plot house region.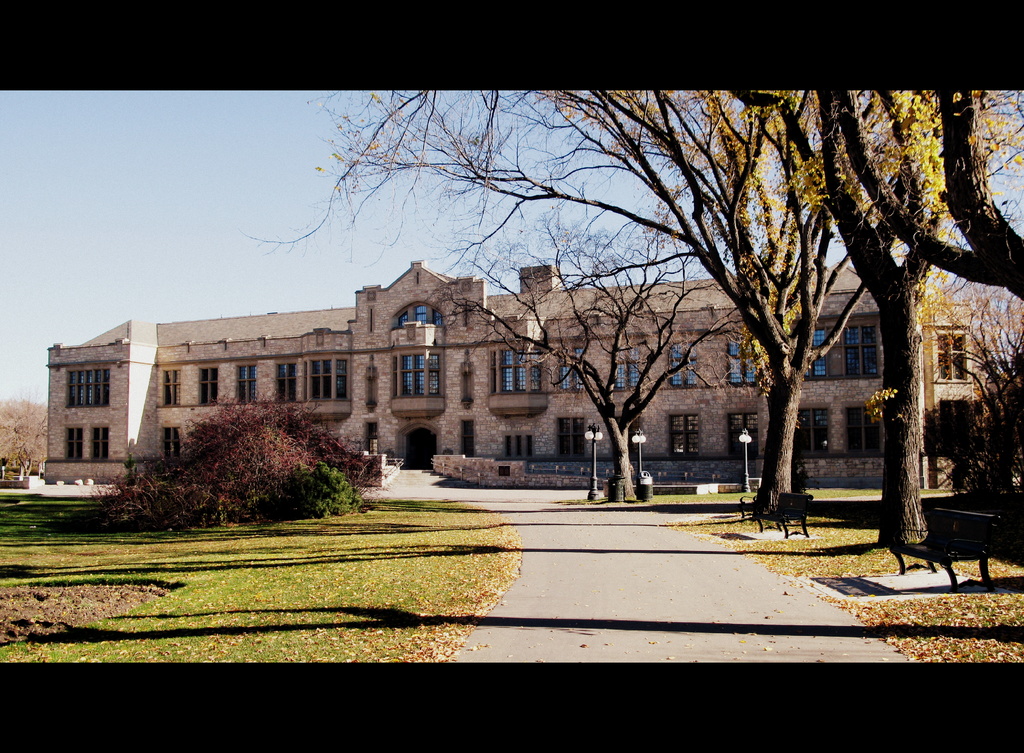
Plotted at left=44, top=257, right=989, bottom=492.
